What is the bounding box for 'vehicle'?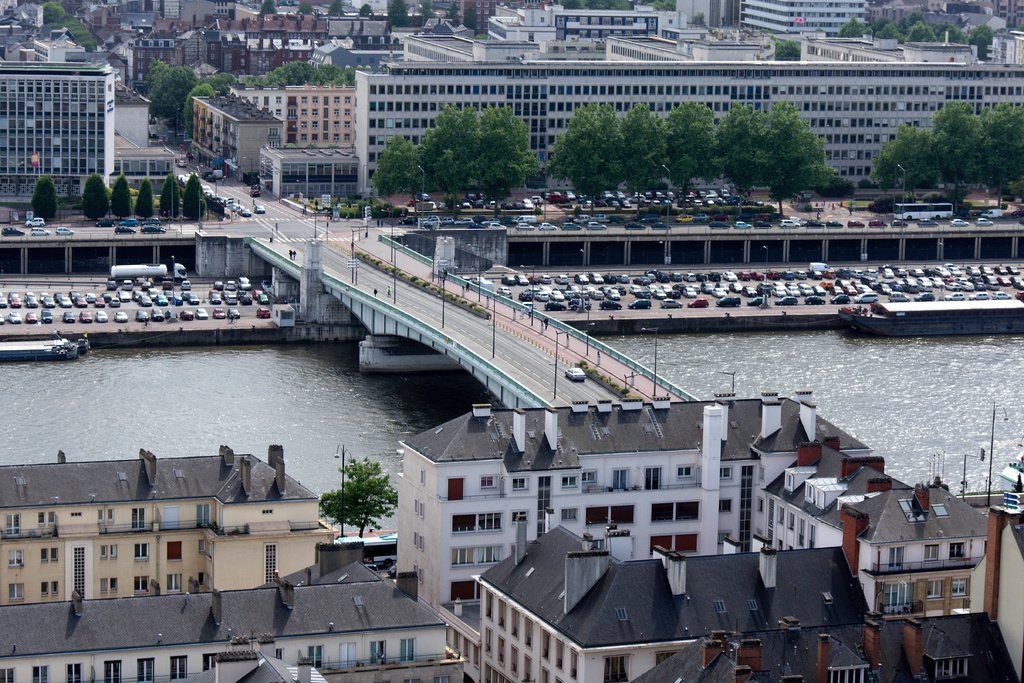
detection(732, 218, 749, 230).
